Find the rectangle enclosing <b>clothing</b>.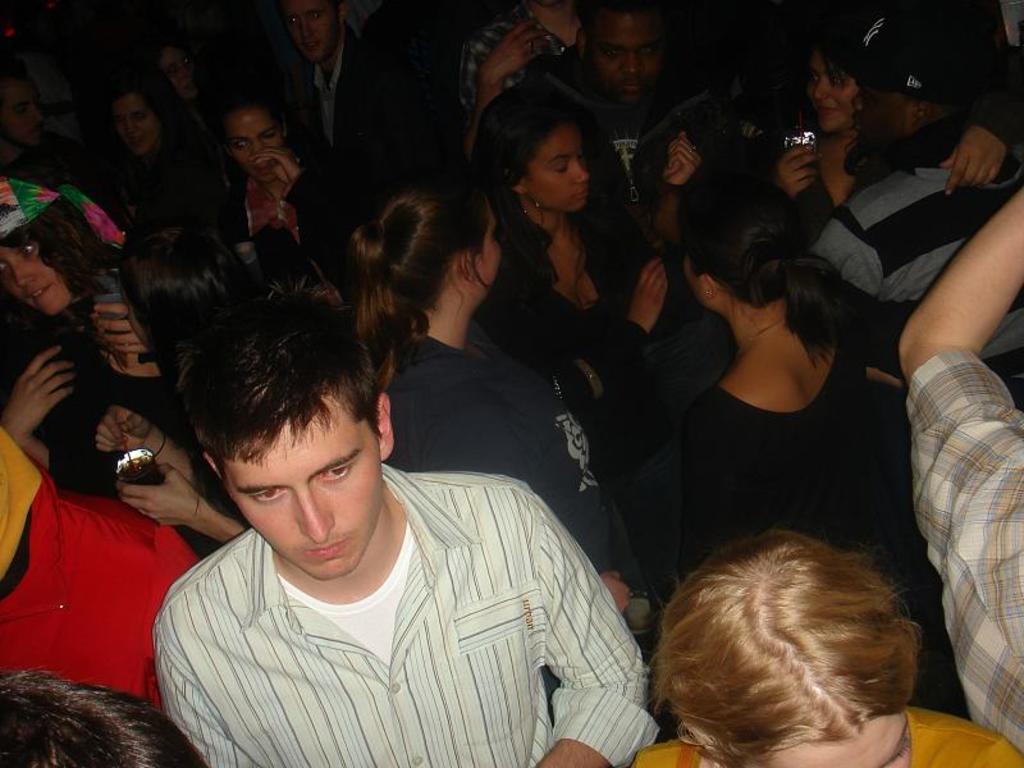
{"x1": 3, "y1": 468, "x2": 195, "y2": 712}.
